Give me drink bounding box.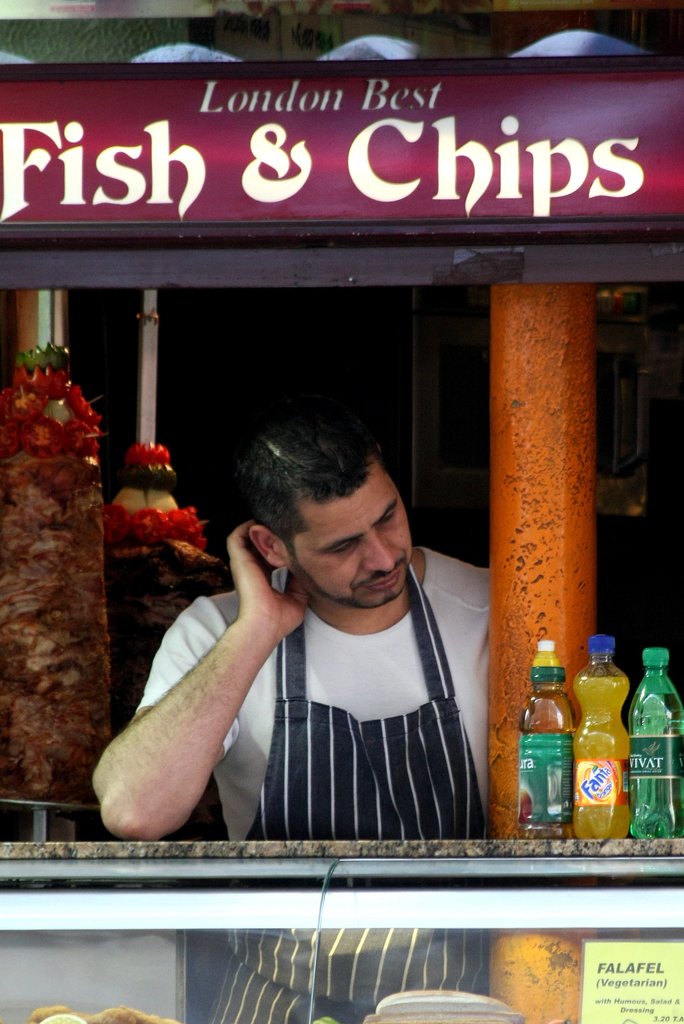
select_region(517, 641, 578, 840).
